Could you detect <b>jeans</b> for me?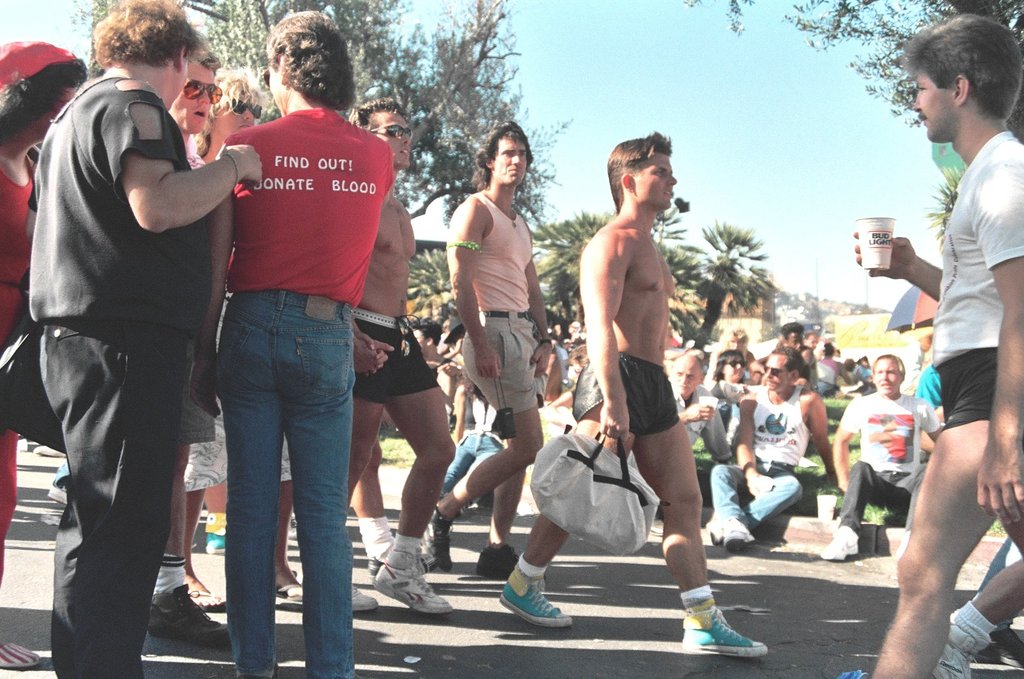
Detection result: 346:329:440:409.
